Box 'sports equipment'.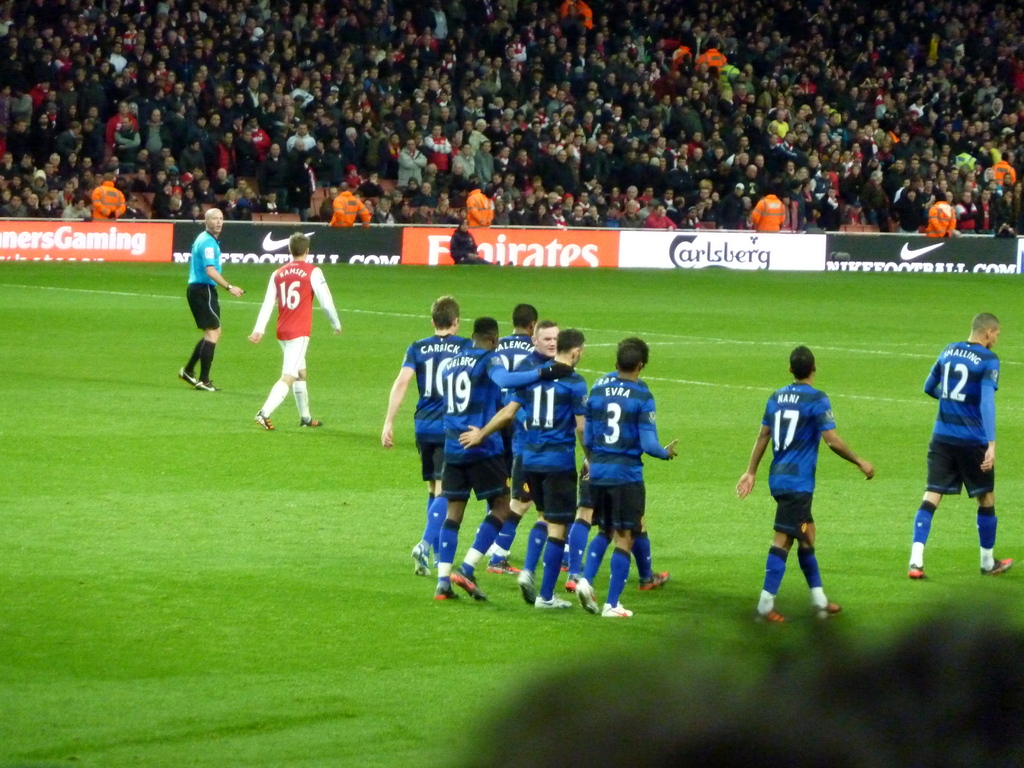
575/584/598/618.
